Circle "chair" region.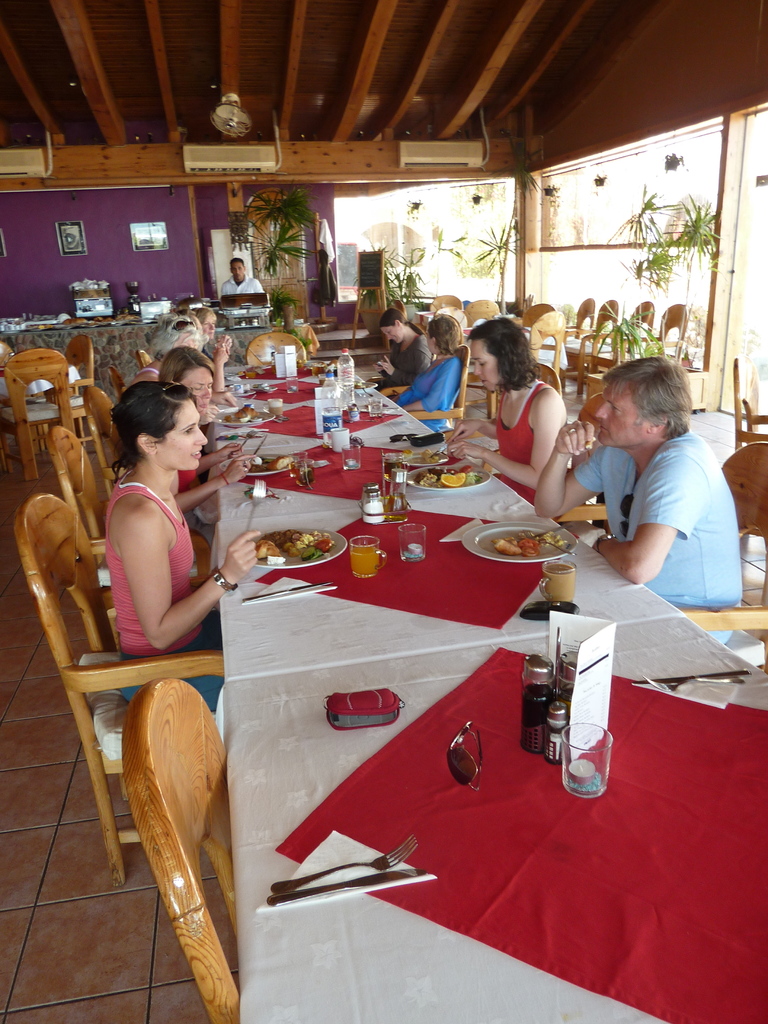
Region: bbox=[532, 310, 572, 393].
